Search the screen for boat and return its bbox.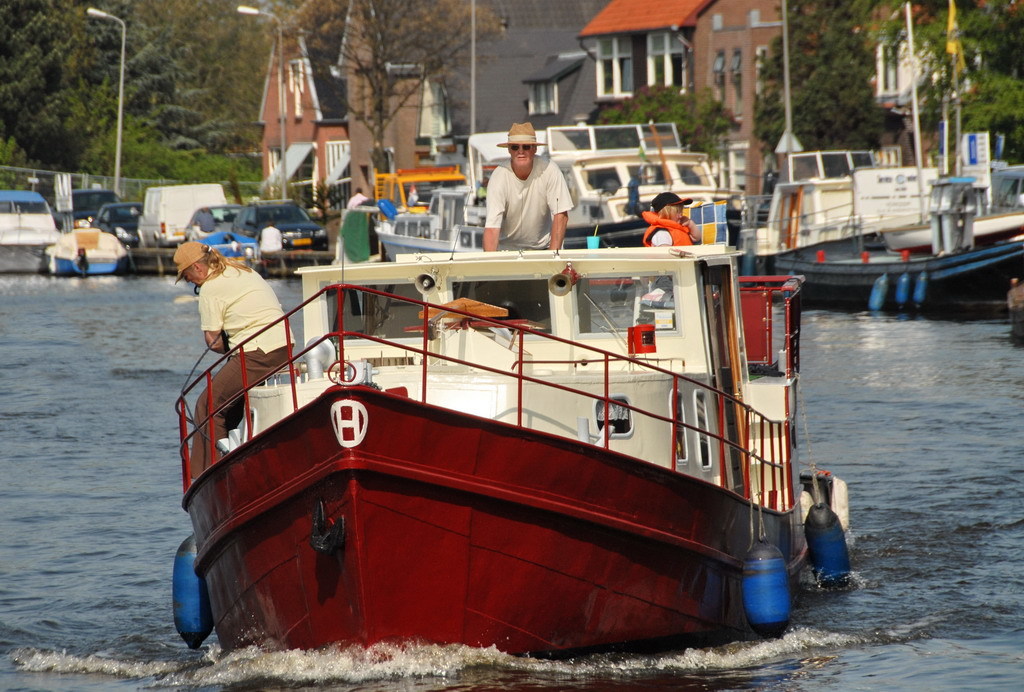
Found: [361, 177, 491, 255].
